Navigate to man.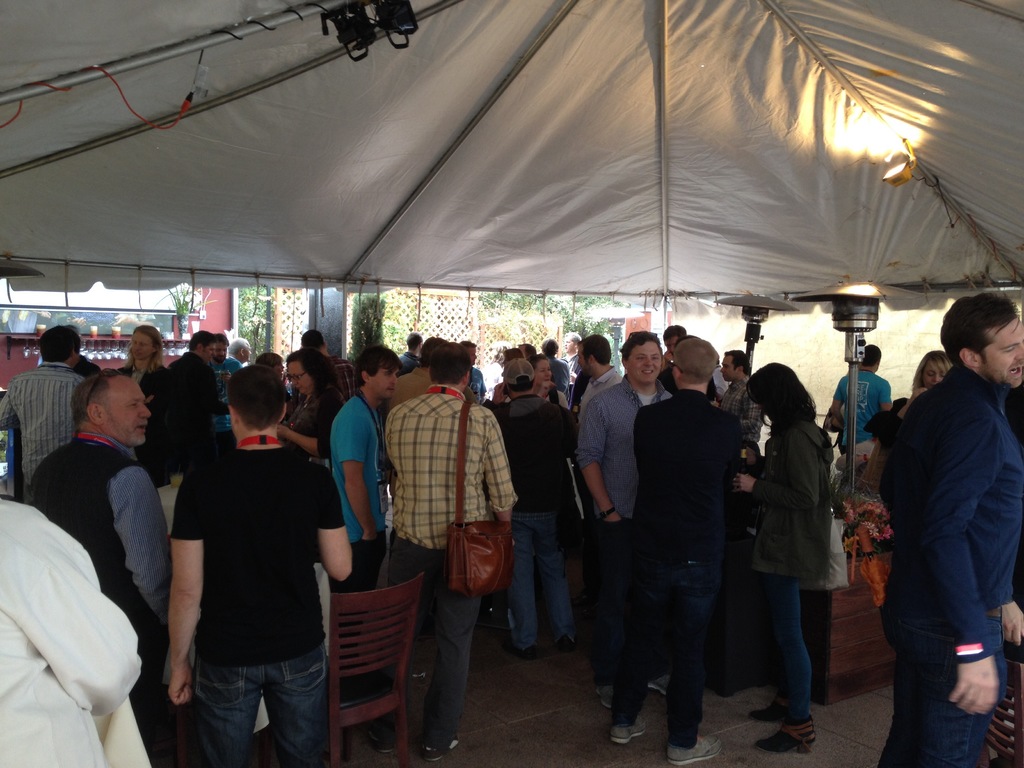
Navigation target: 878:285:1023:767.
